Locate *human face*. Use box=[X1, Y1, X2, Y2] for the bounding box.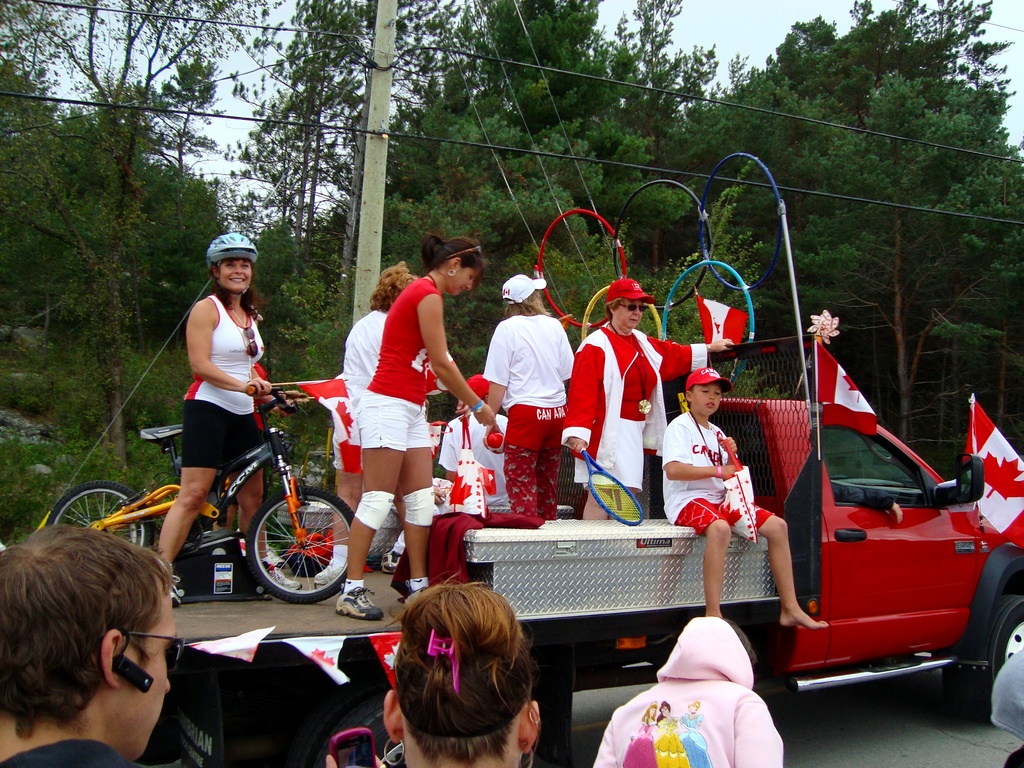
box=[452, 270, 478, 300].
